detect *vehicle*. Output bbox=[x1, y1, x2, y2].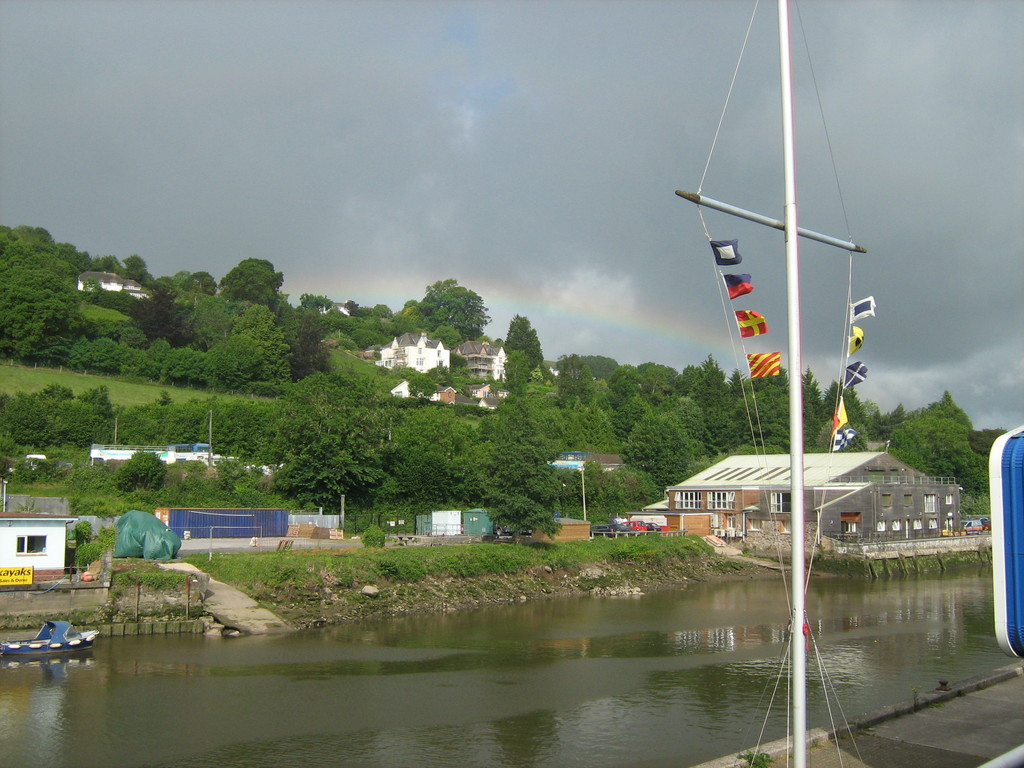
bbox=[975, 516, 991, 527].
